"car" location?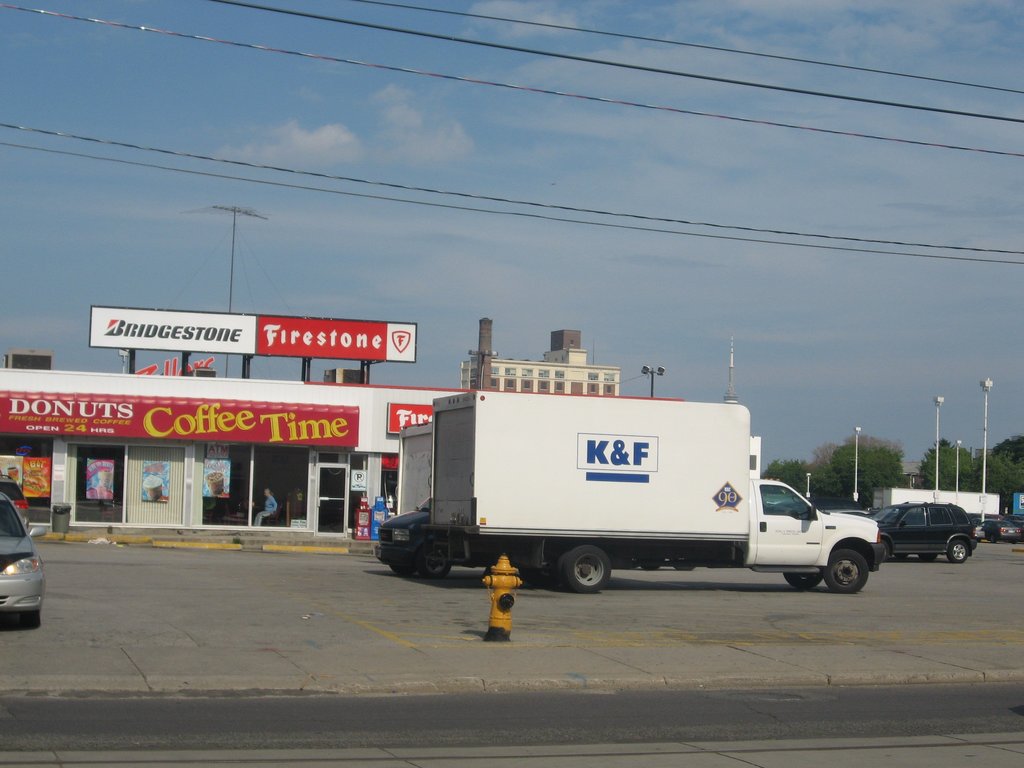
rect(874, 495, 989, 572)
